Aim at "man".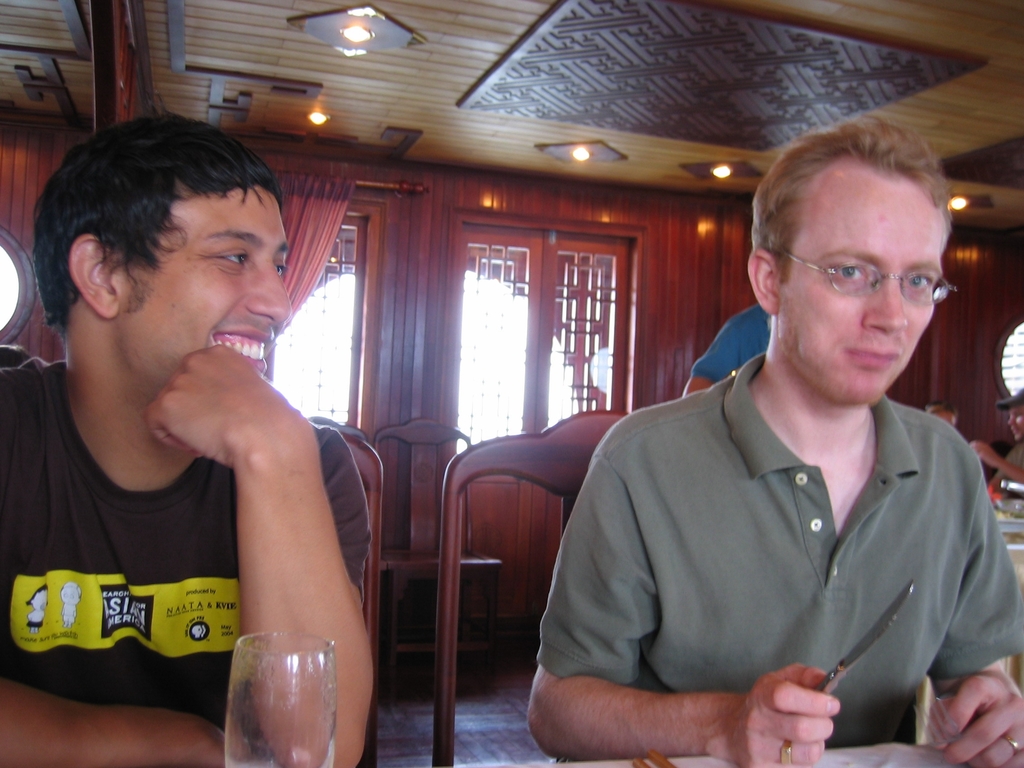
Aimed at 0, 109, 383, 767.
